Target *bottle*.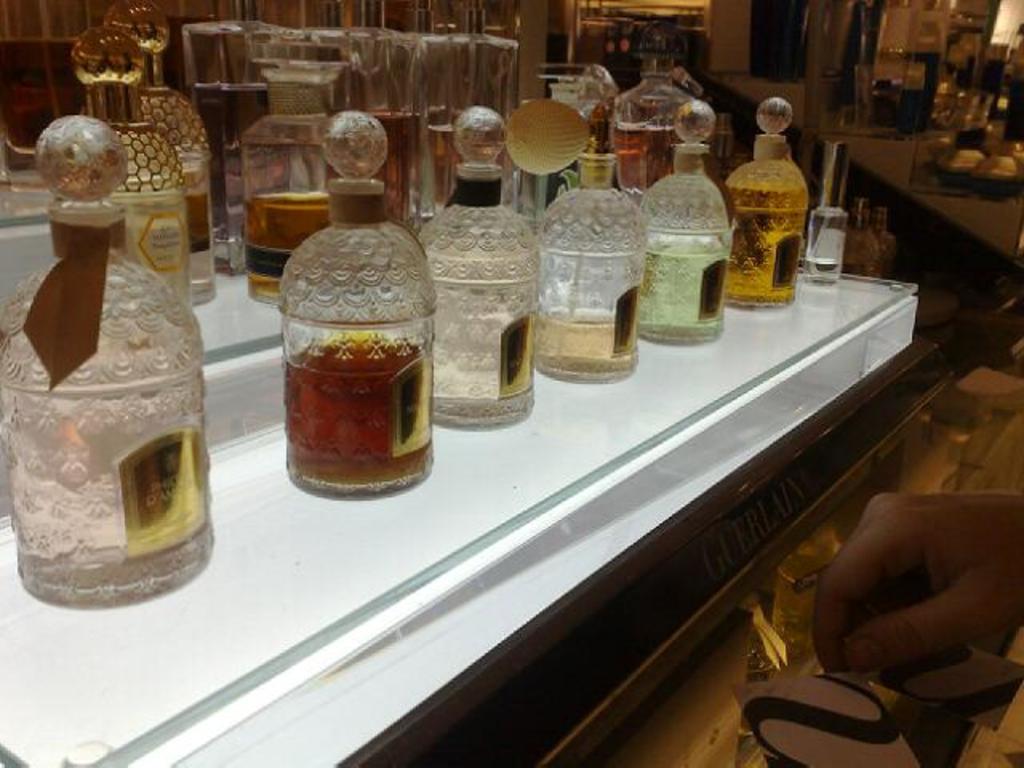
Target region: {"left": 638, "top": 99, "right": 734, "bottom": 349}.
